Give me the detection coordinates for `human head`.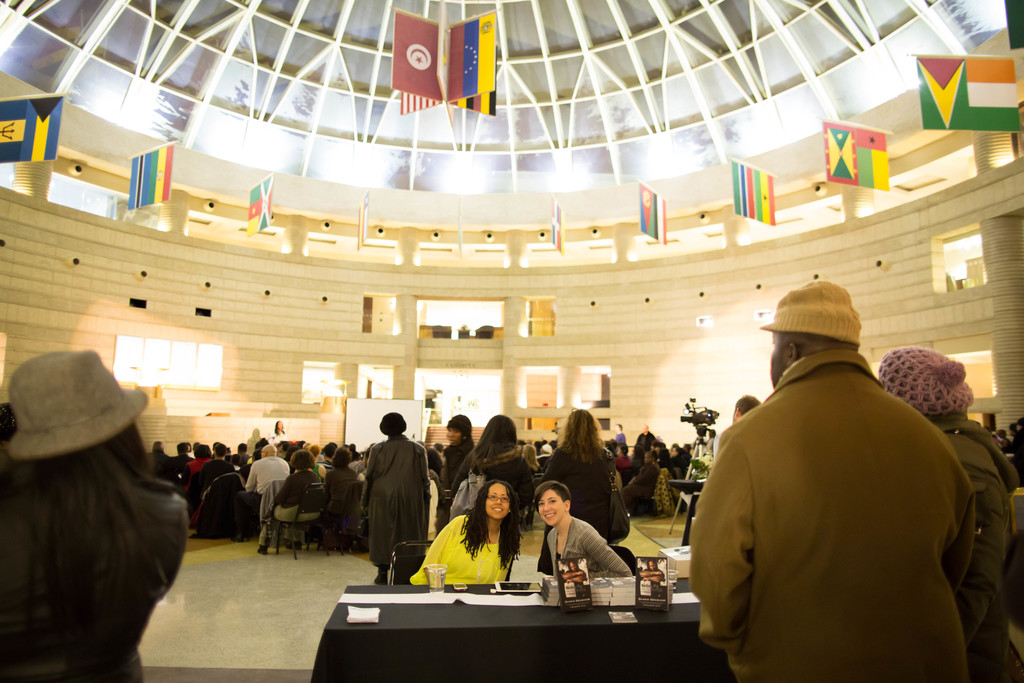
left=332, top=447, right=350, bottom=470.
